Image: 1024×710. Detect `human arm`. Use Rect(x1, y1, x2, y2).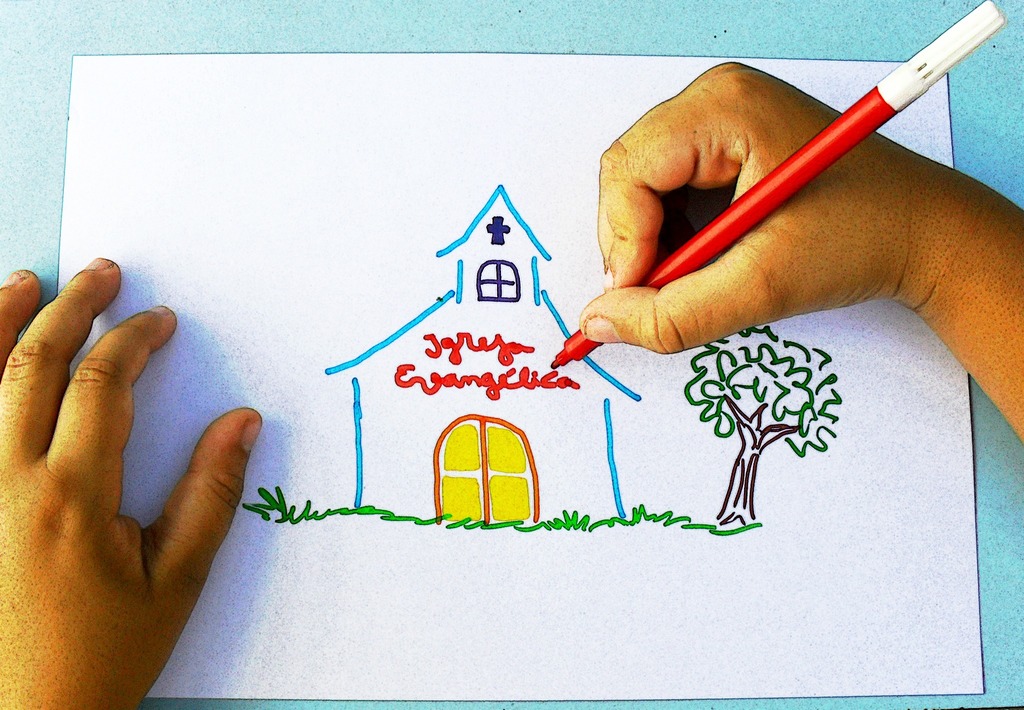
Rect(598, 56, 1005, 437).
